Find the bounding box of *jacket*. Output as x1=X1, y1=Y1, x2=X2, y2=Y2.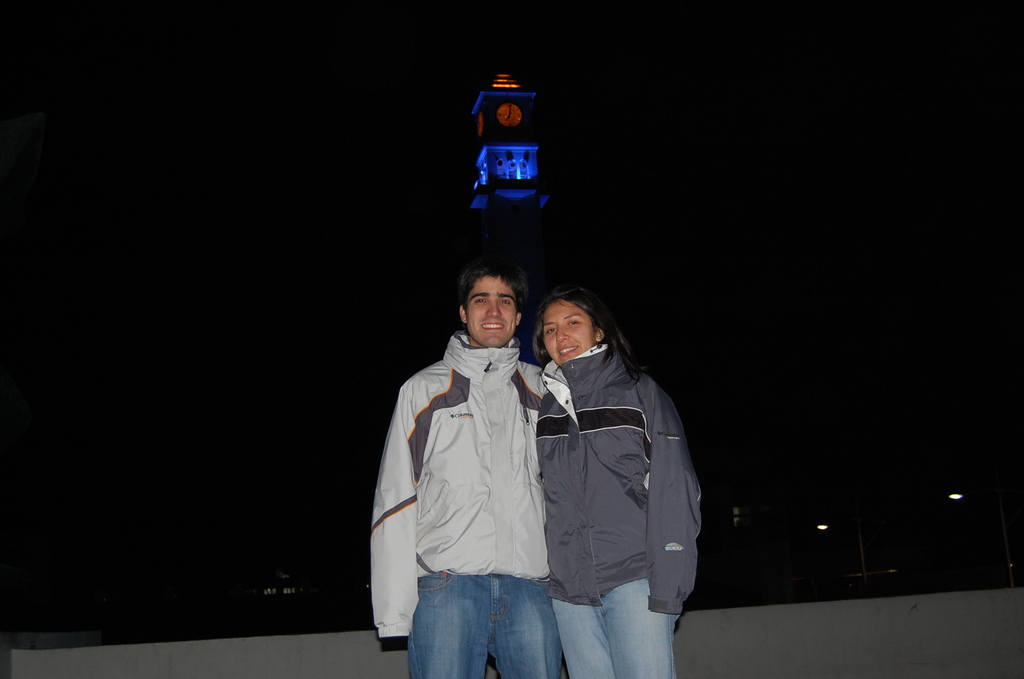
x1=519, y1=294, x2=696, y2=626.
